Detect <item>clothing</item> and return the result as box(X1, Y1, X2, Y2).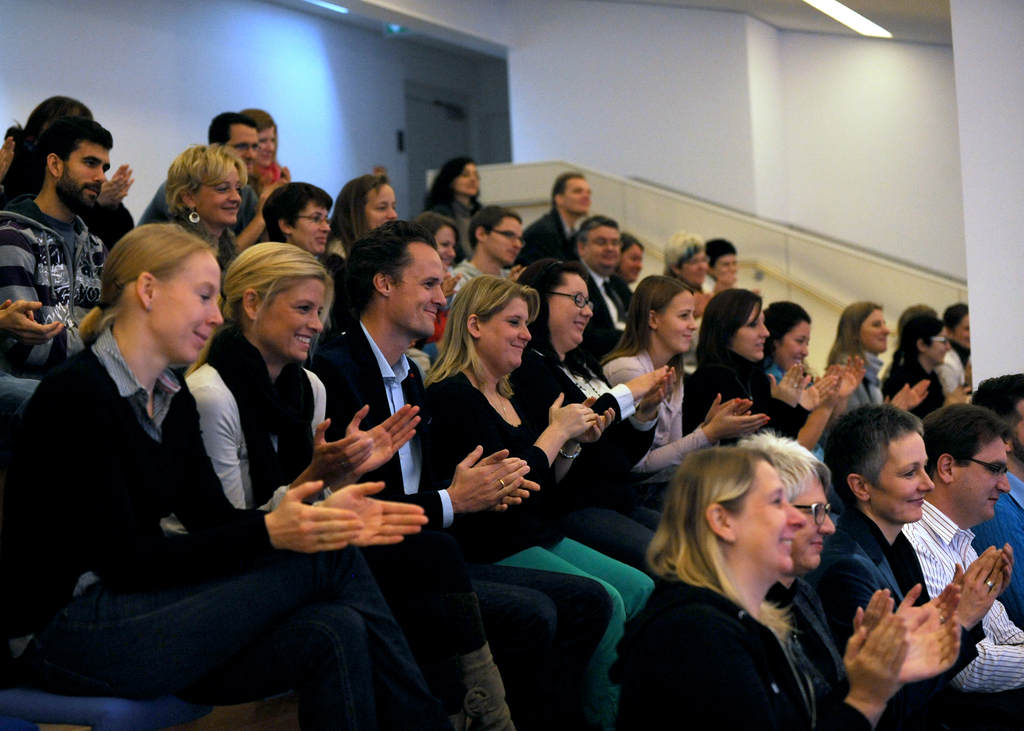
box(669, 270, 706, 292).
